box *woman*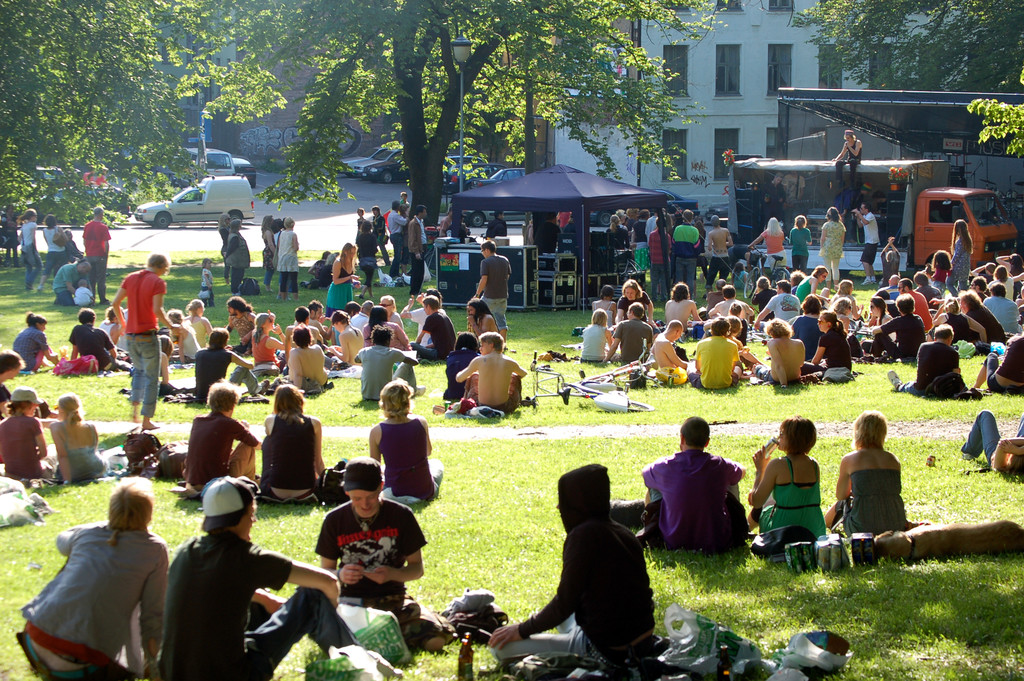
x1=748 y1=211 x2=787 y2=269
